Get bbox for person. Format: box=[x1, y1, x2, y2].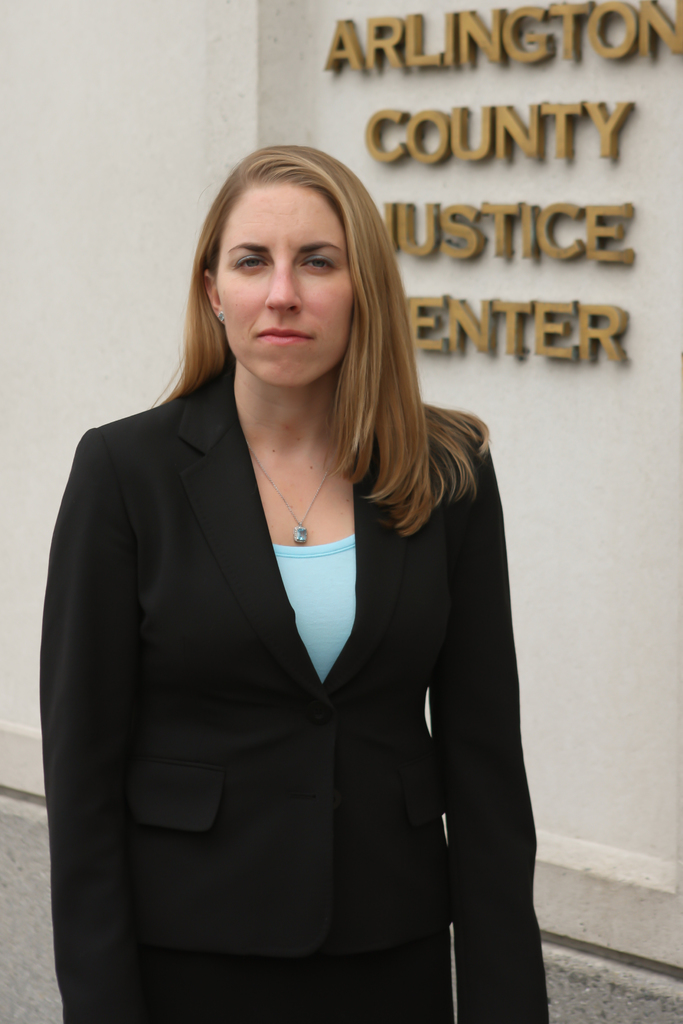
box=[52, 118, 559, 1023].
